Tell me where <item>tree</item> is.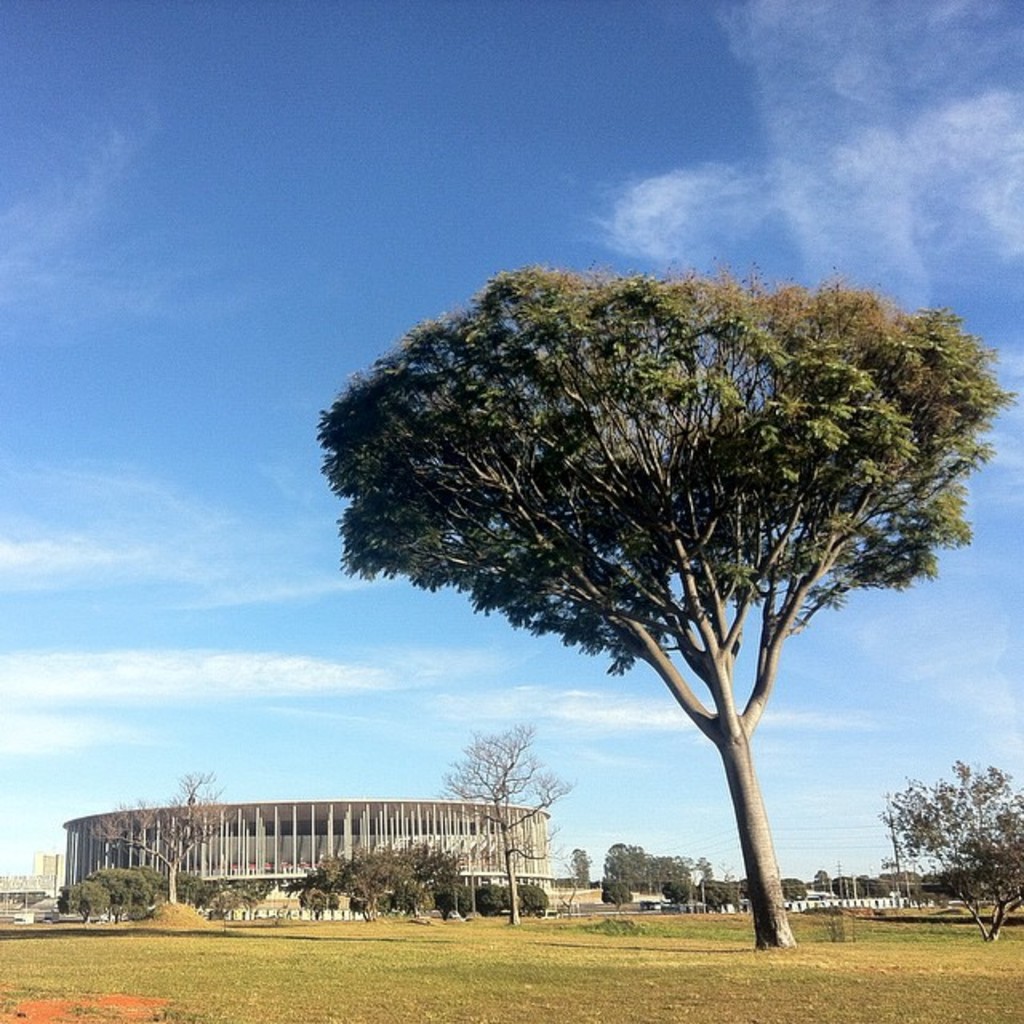
<item>tree</item> is at pyautogui.locateOnScreen(438, 722, 571, 933).
